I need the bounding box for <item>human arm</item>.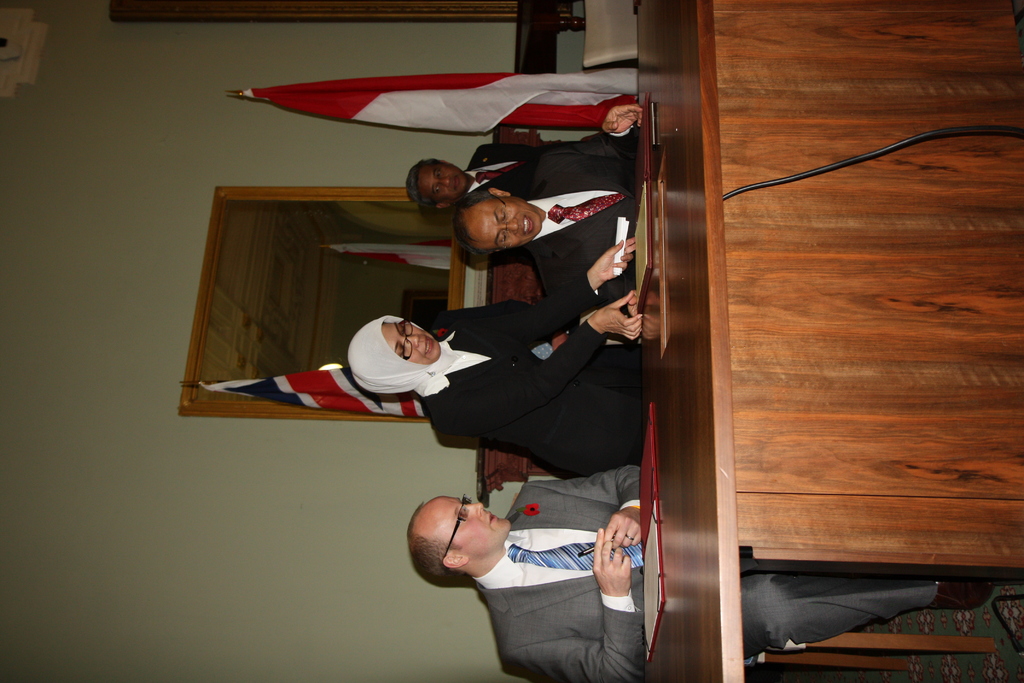
Here it is: [left=521, top=462, right=641, bottom=547].
